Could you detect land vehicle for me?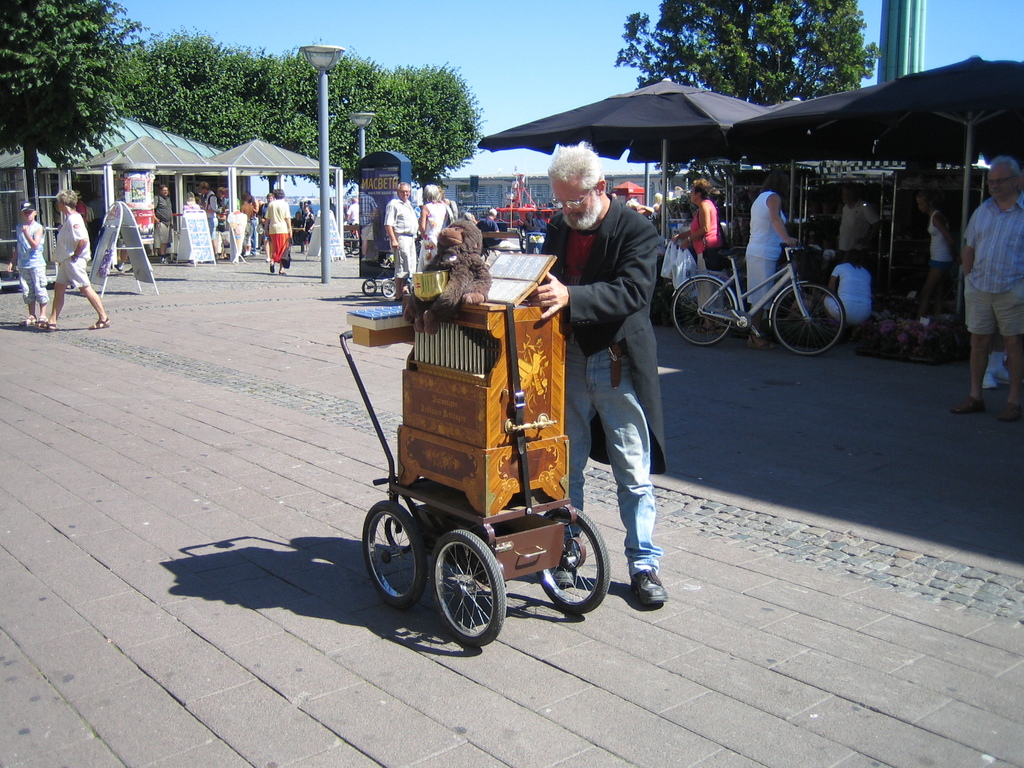
Detection result: bbox=(460, 201, 493, 220).
